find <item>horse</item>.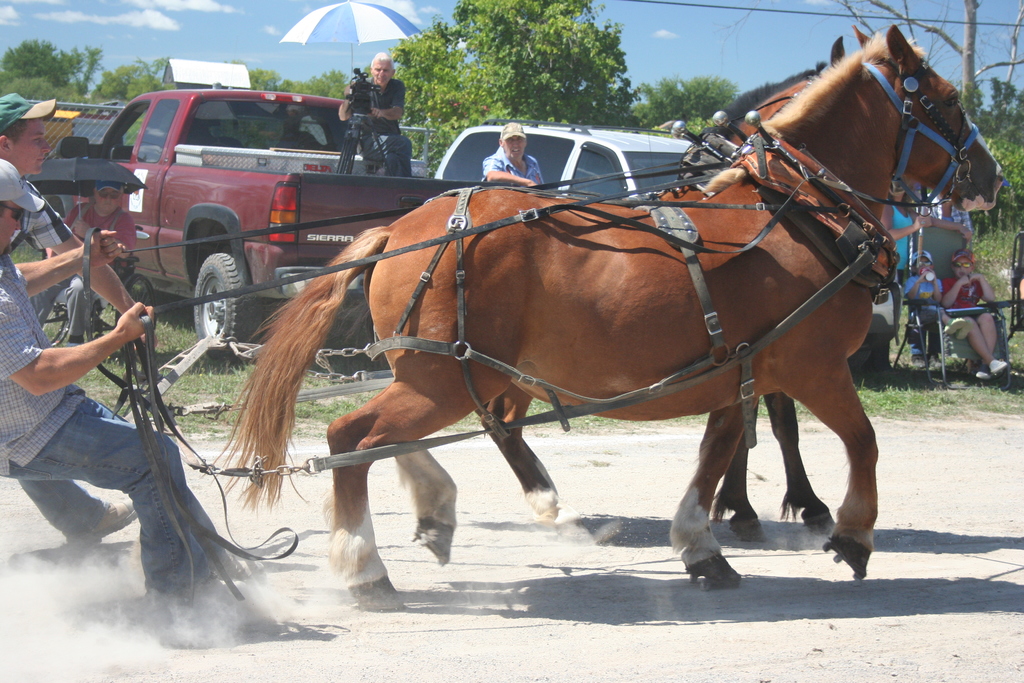
bbox(470, 30, 843, 545).
